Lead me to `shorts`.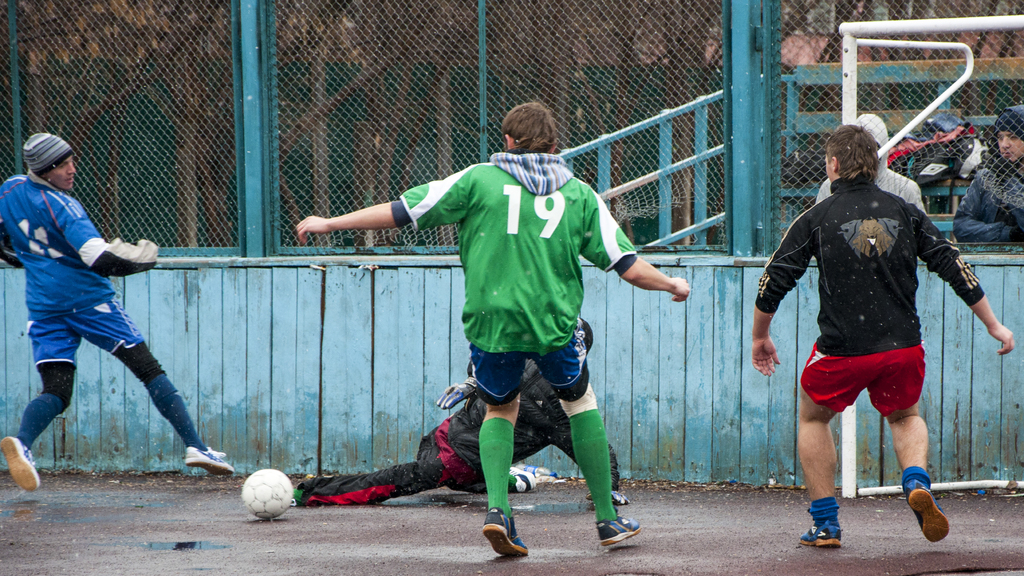
Lead to bbox(794, 341, 950, 443).
